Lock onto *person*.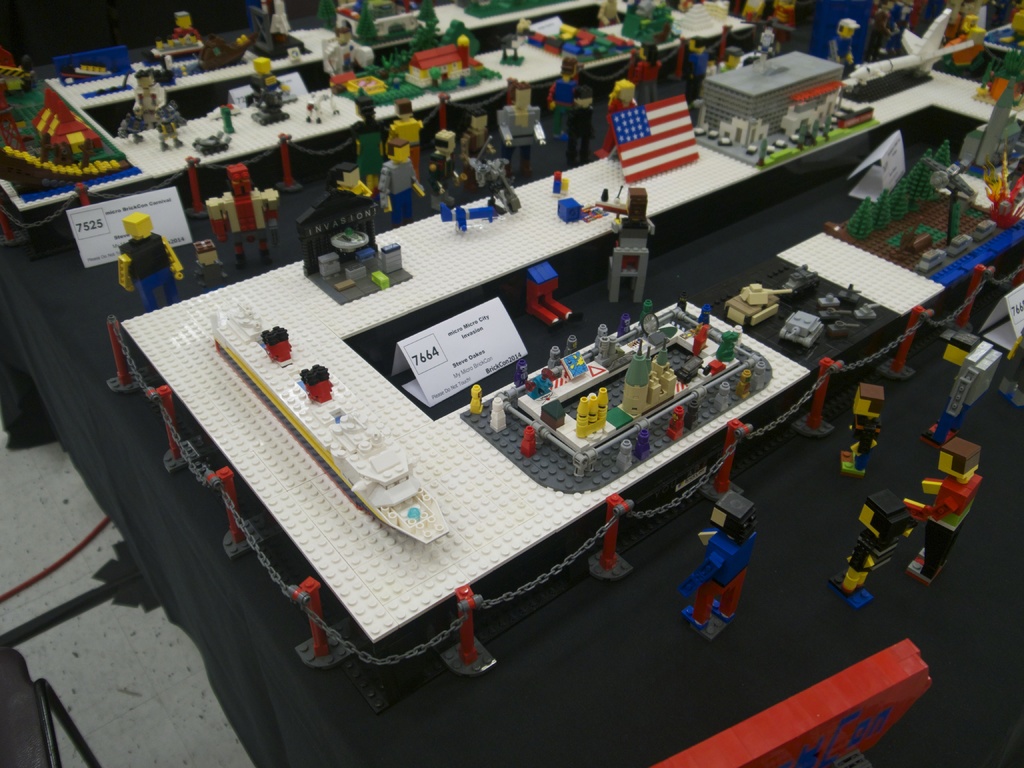
Locked: [380, 138, 427, 227].
